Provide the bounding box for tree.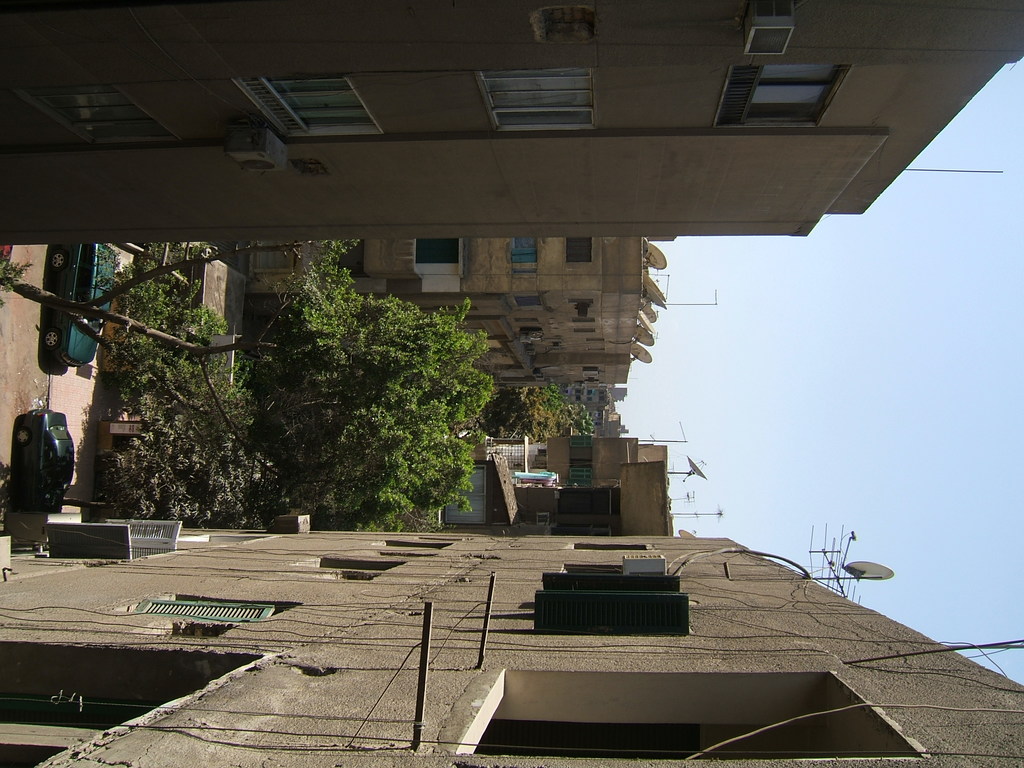
[x1=235, y1=241, x2=499, y2=543].
